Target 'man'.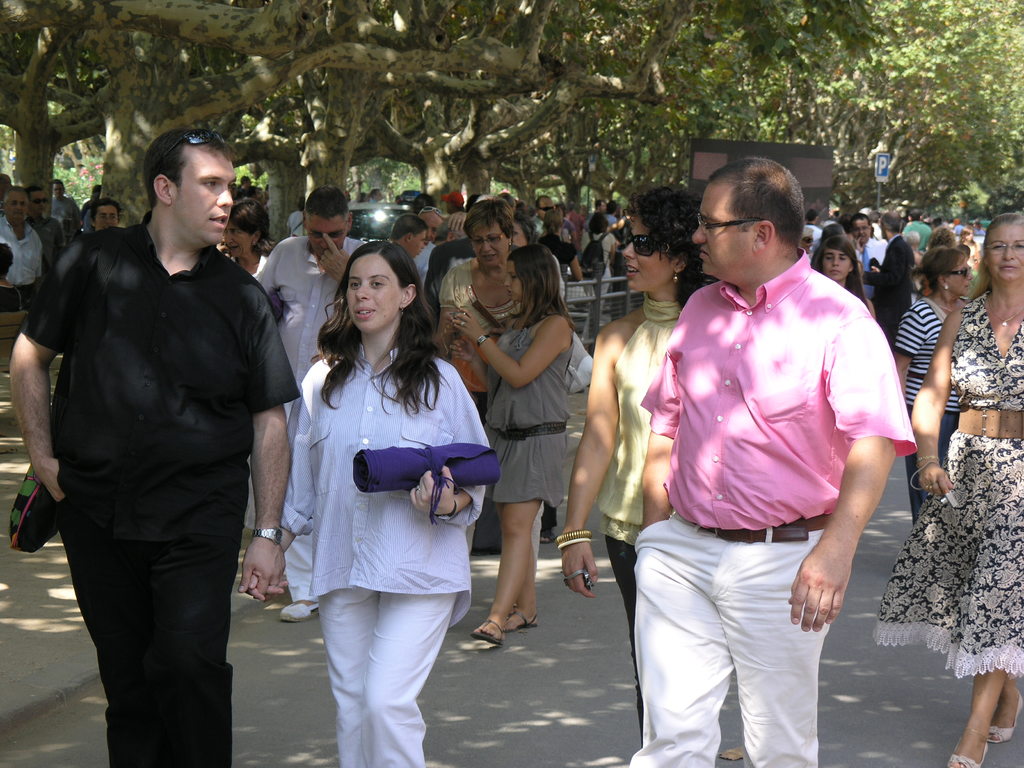
Target region: left=856, top=212, right=914, bottom=344.
